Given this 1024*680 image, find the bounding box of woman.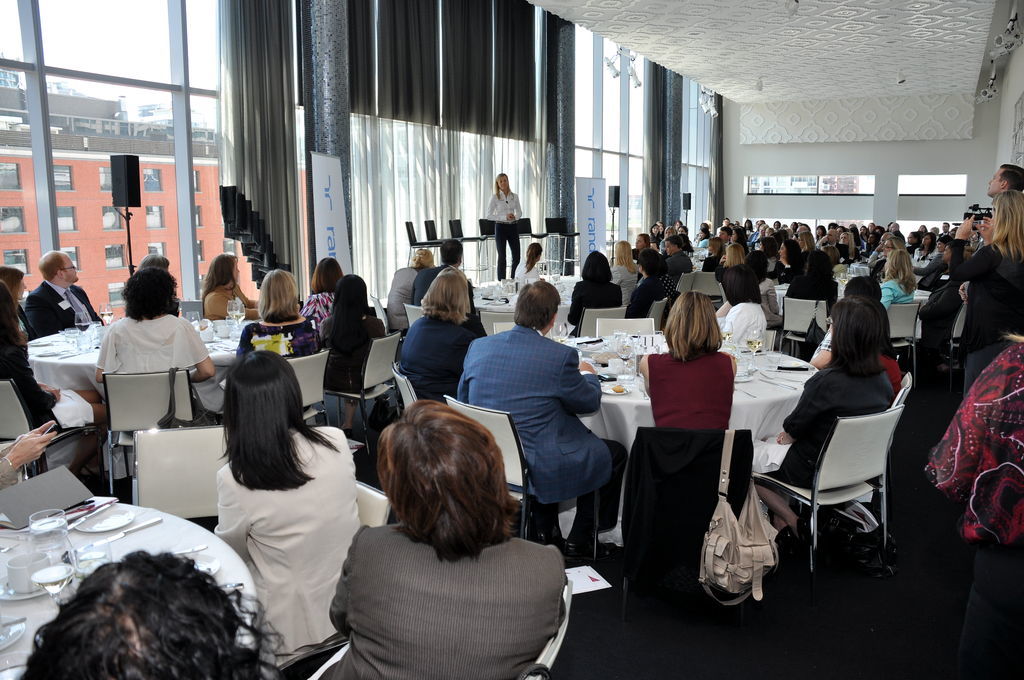
region(515, 230, 541, 277).
